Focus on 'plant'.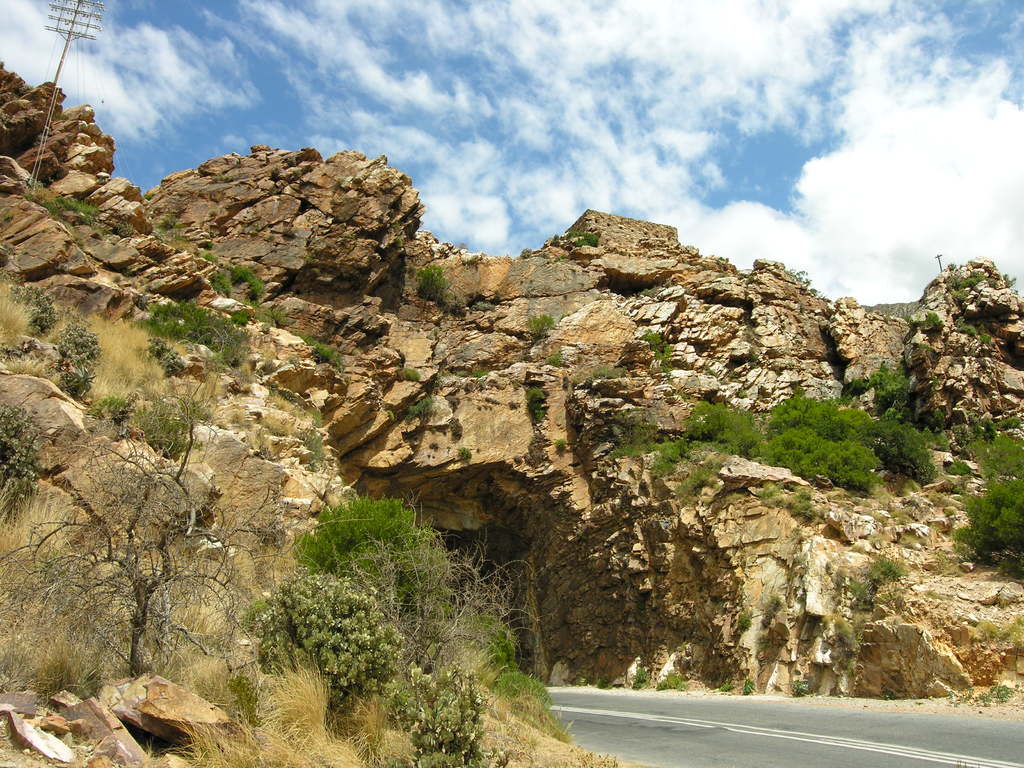
Focused at <region>749, 349, 764, 373</region>.
